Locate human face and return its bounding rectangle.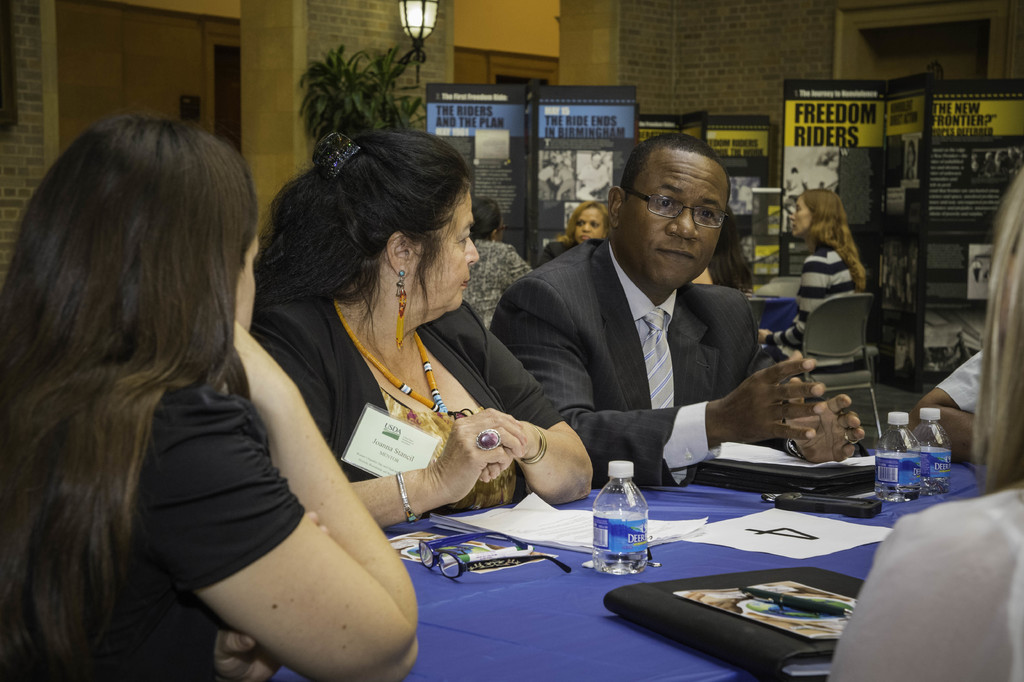
bbox(618, 154, 724, 285).
